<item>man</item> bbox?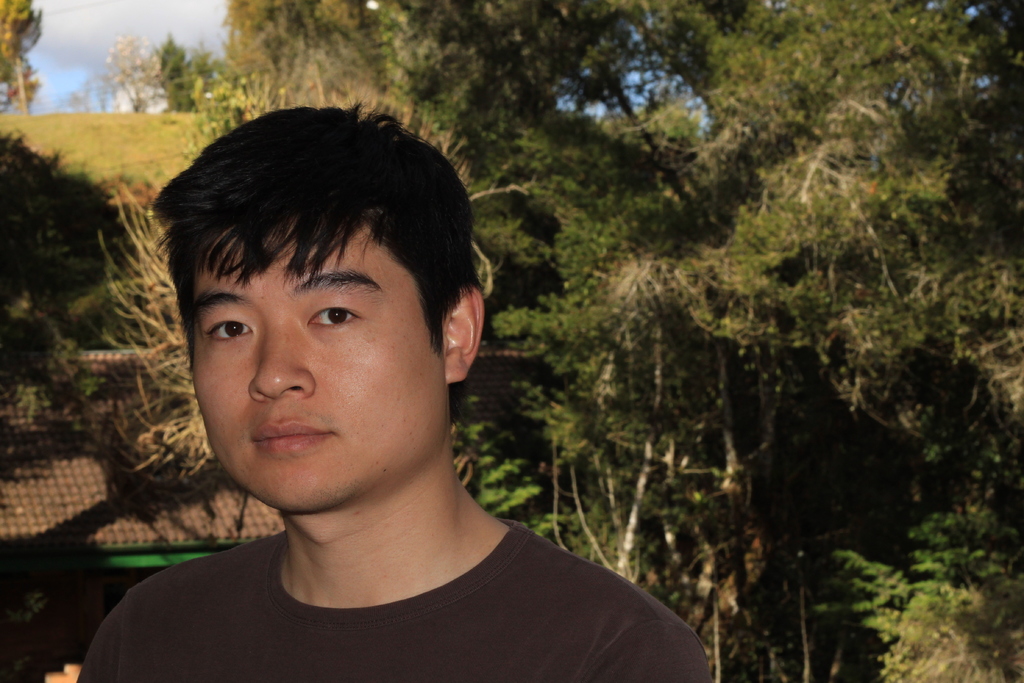
66:123:701:682
